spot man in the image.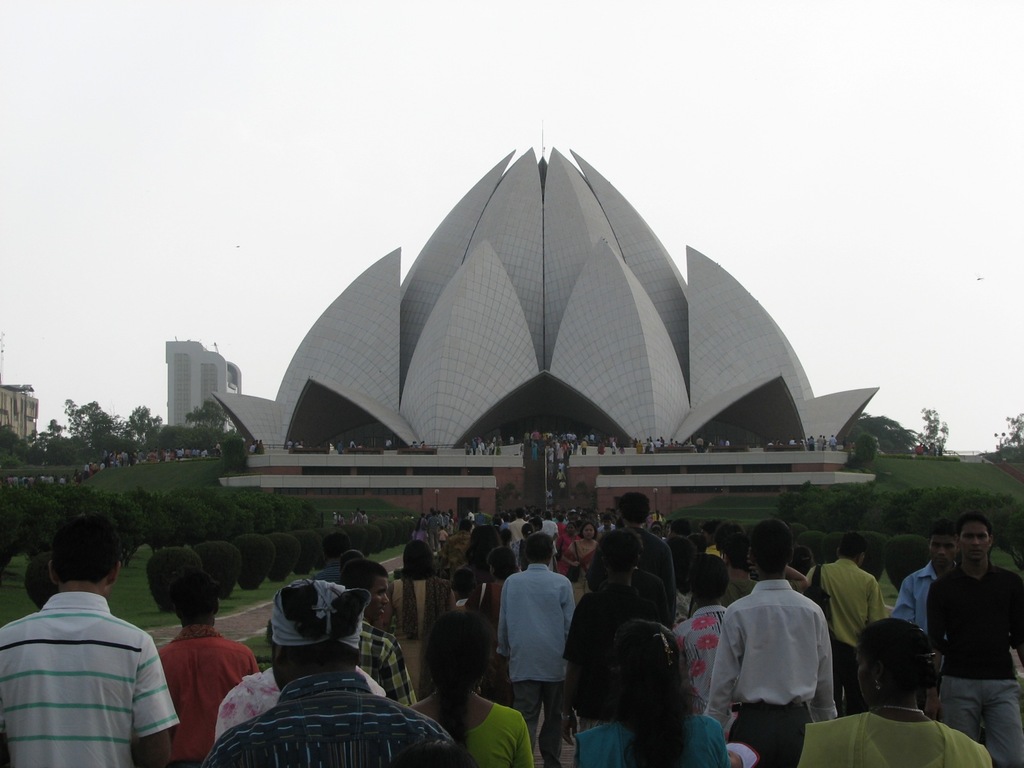
man found at x1=719, y1=542, x2=762, y2=612.
